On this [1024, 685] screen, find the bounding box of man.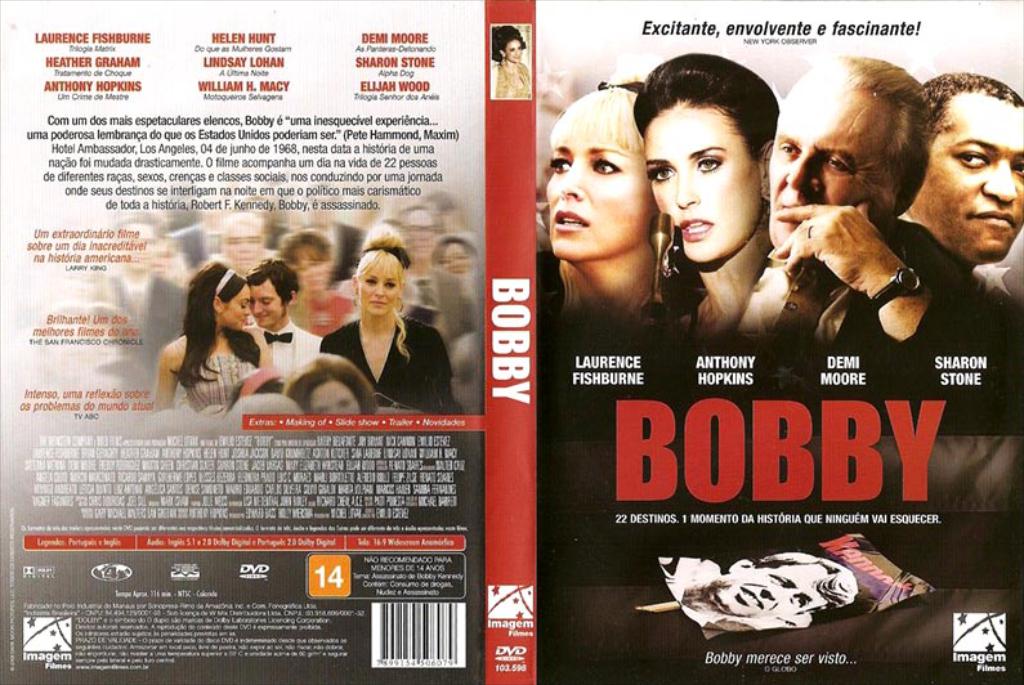
Bounding box: rect(679, 551, 860, 624).
